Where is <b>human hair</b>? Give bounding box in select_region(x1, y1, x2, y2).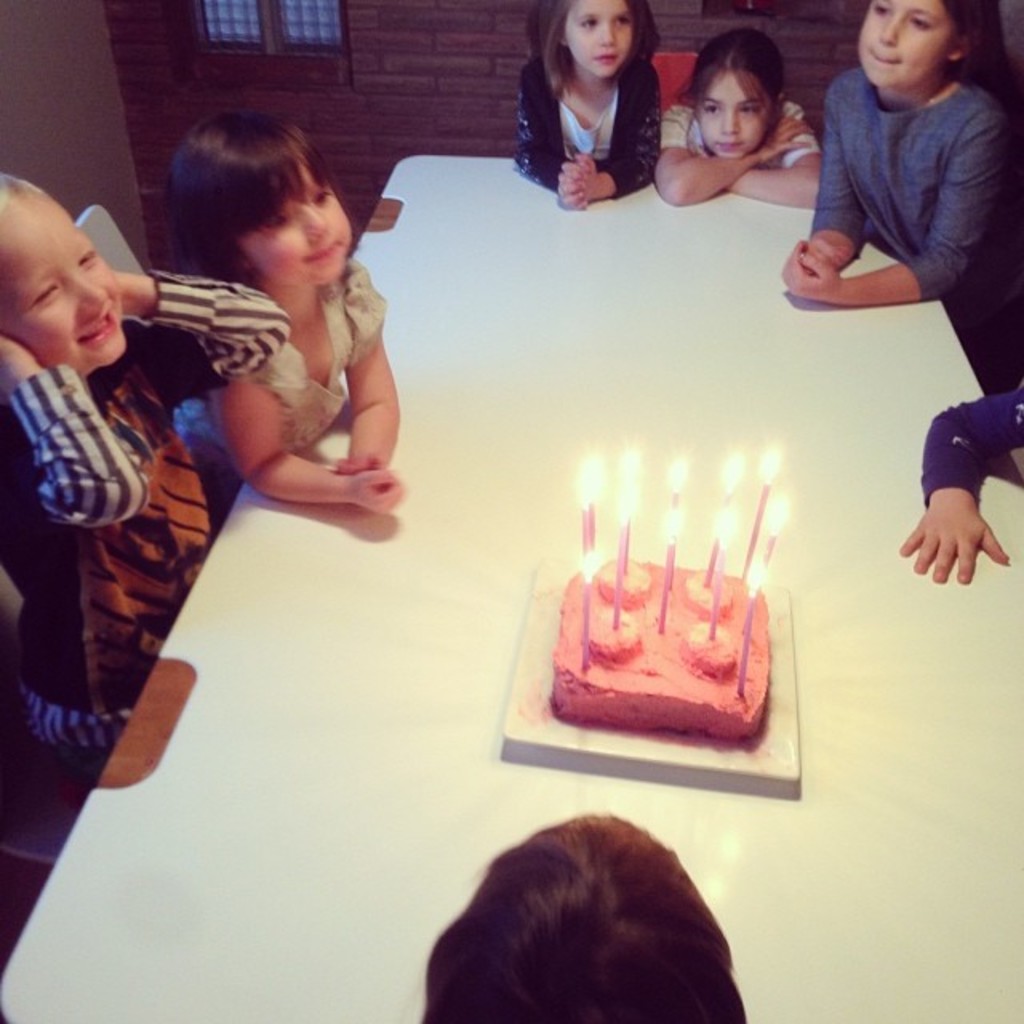
select_region(162, 106, 363, 286).
